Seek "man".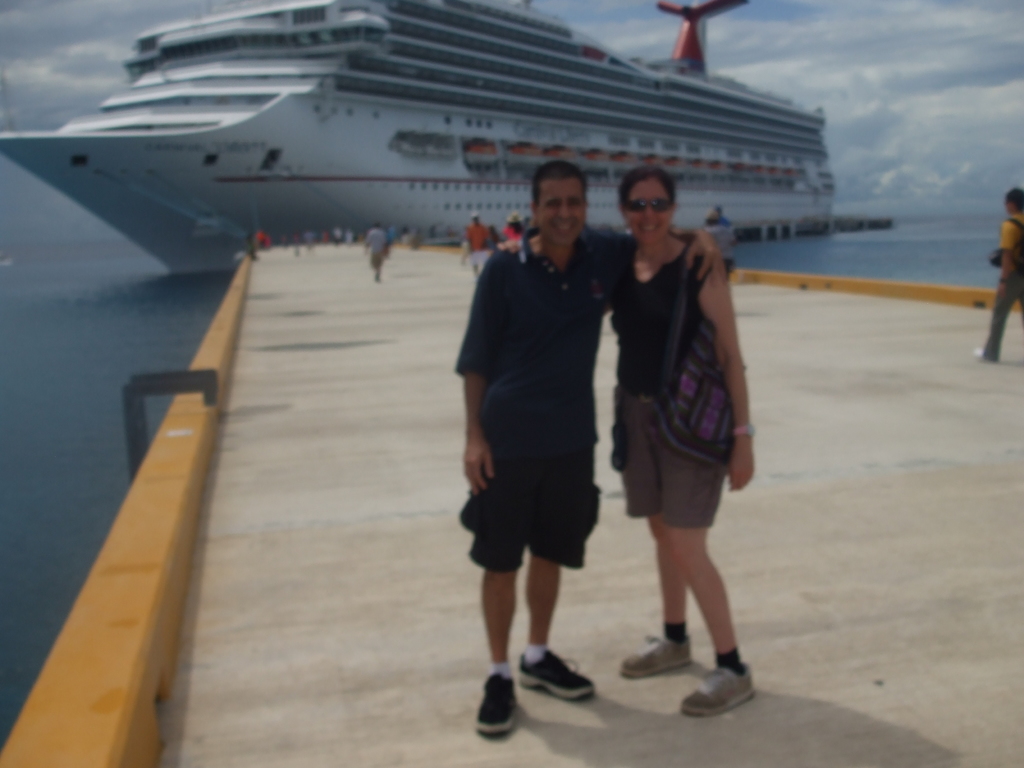
[459, 209, 490, 276].
